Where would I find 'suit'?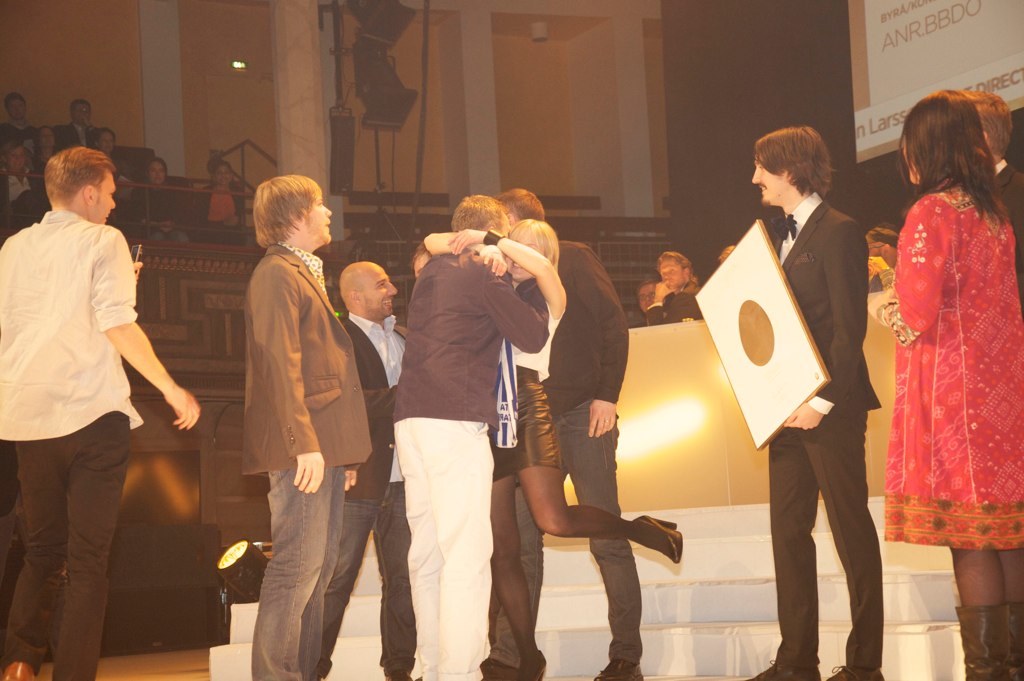
At 996,163,1023,300.
